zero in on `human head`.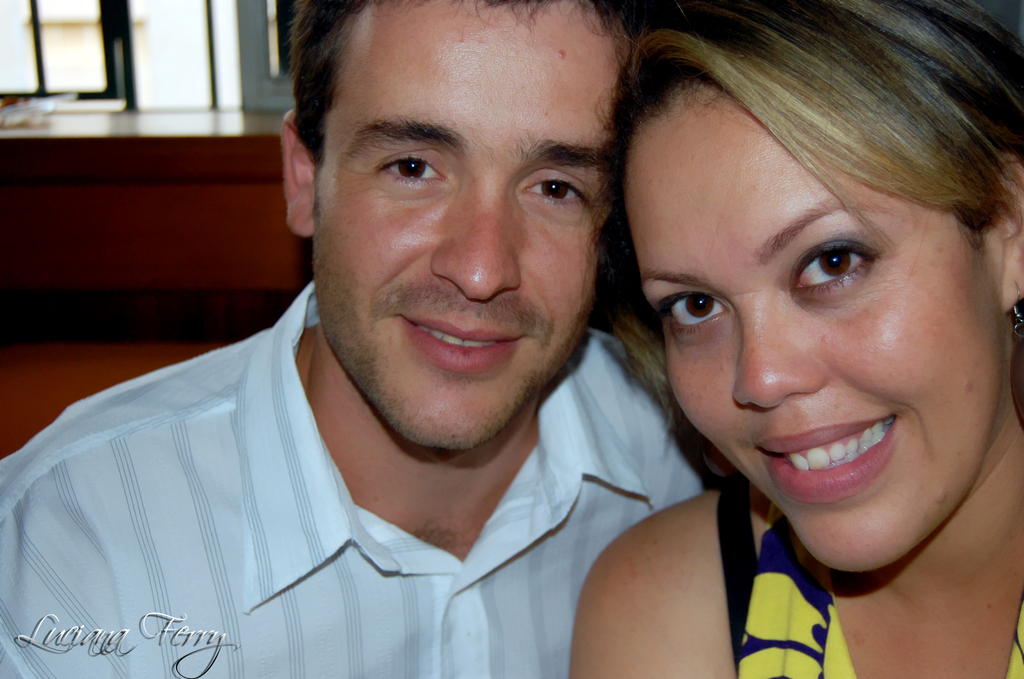
Zeroed in: [left=282, top=0, right=645, bottom=450].
